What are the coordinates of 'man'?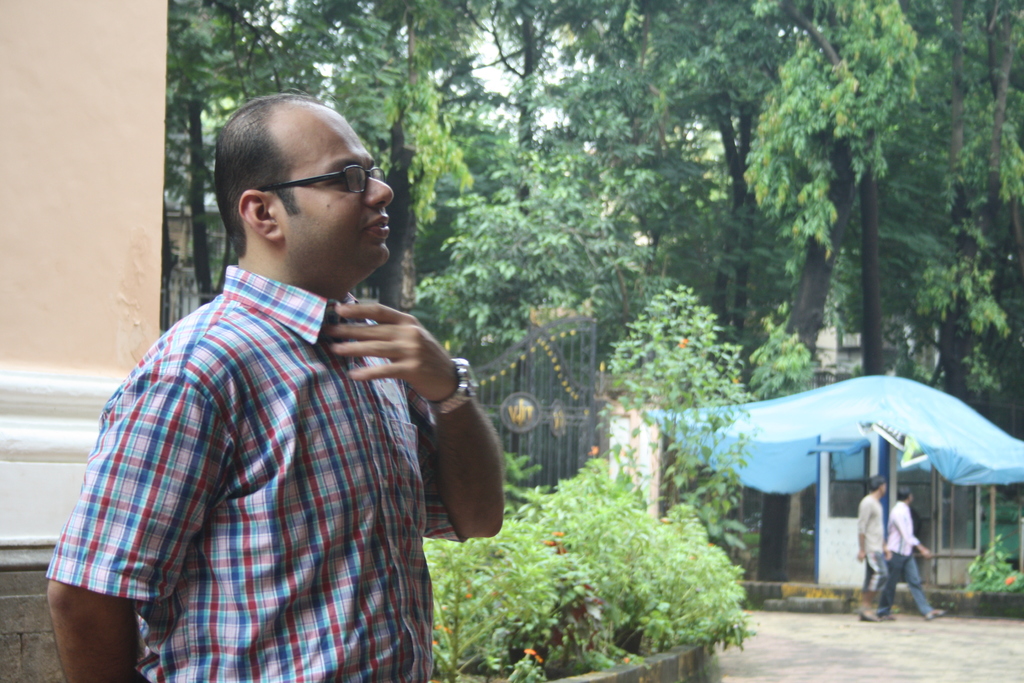
<box>858,469,886,620</box>.
